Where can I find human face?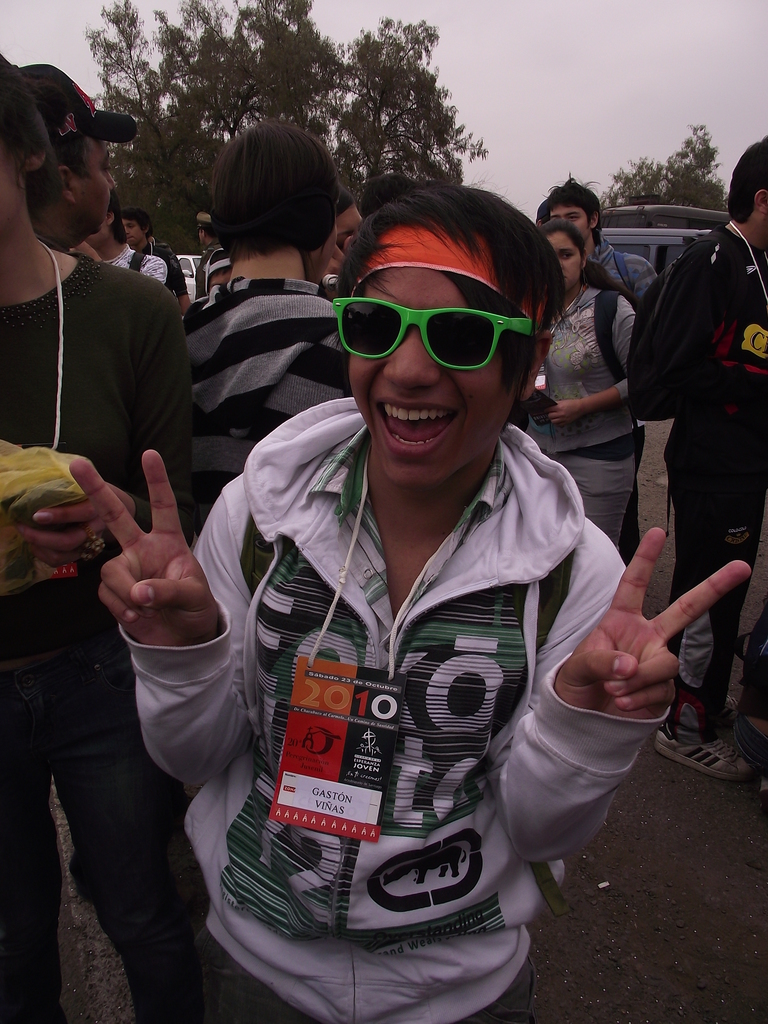
You can find it at 548 207 594 245.
